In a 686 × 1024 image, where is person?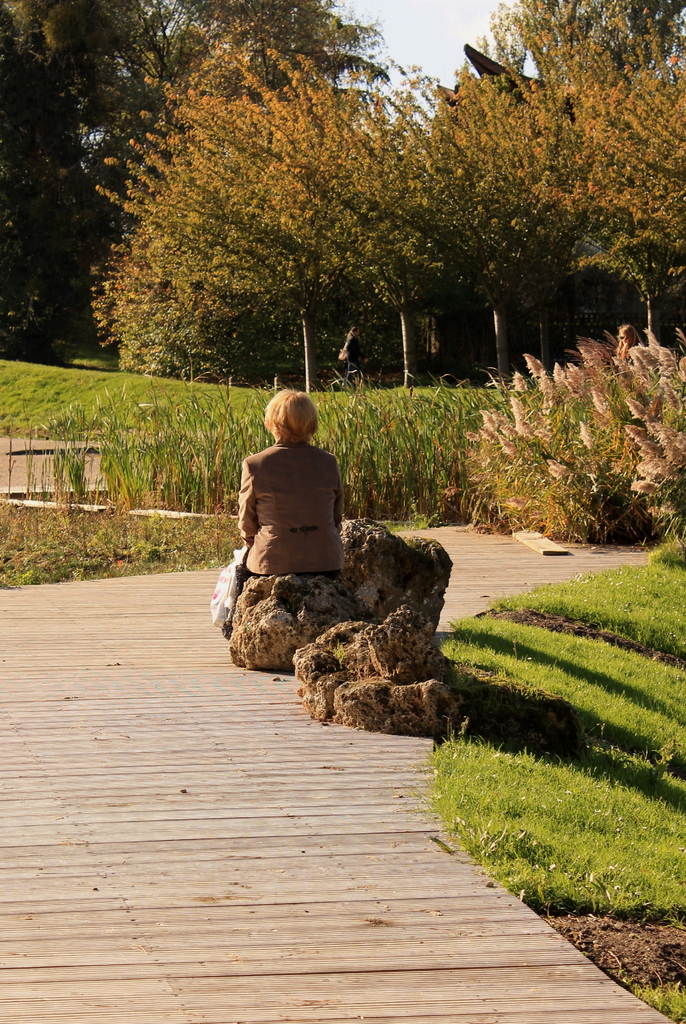
[x1=230, y1=388, x2=341, y2=634].
